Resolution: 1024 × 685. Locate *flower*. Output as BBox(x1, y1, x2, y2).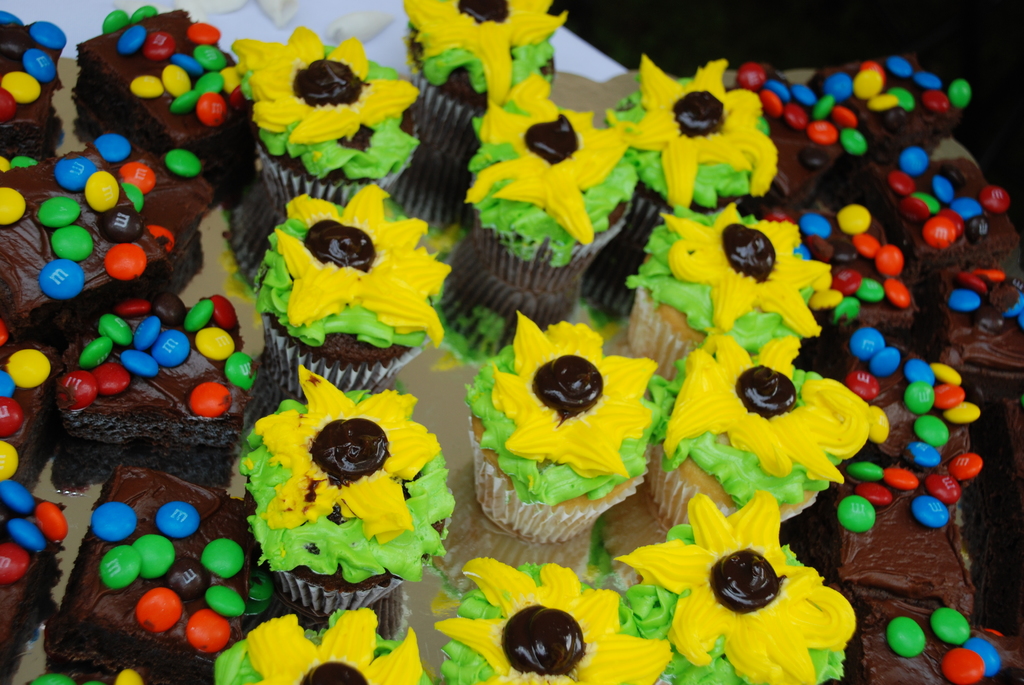
BBox(488, 304, 657, 485).
